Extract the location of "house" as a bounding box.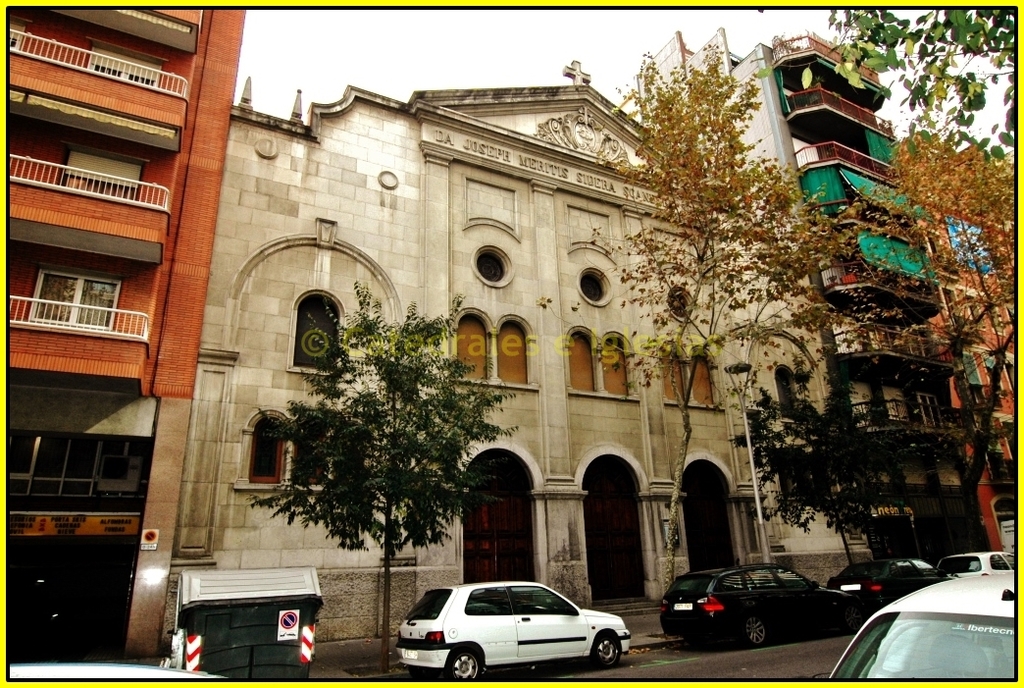
left=889, top=127, right=1019, bottom=557.
